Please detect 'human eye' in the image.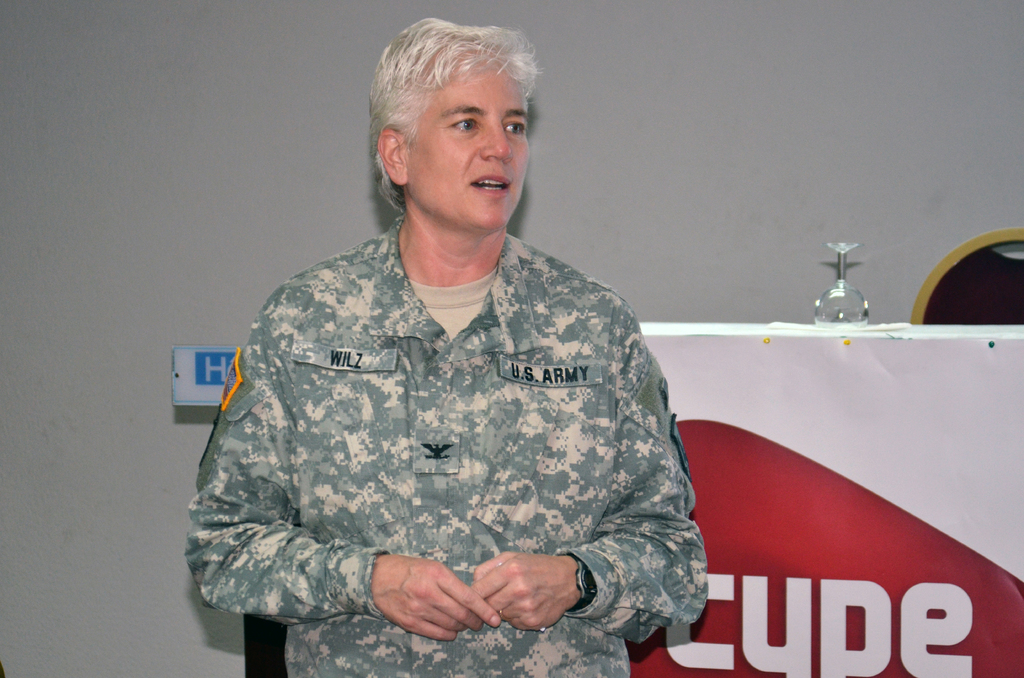
l=500, t=121, r=527, b=136.
